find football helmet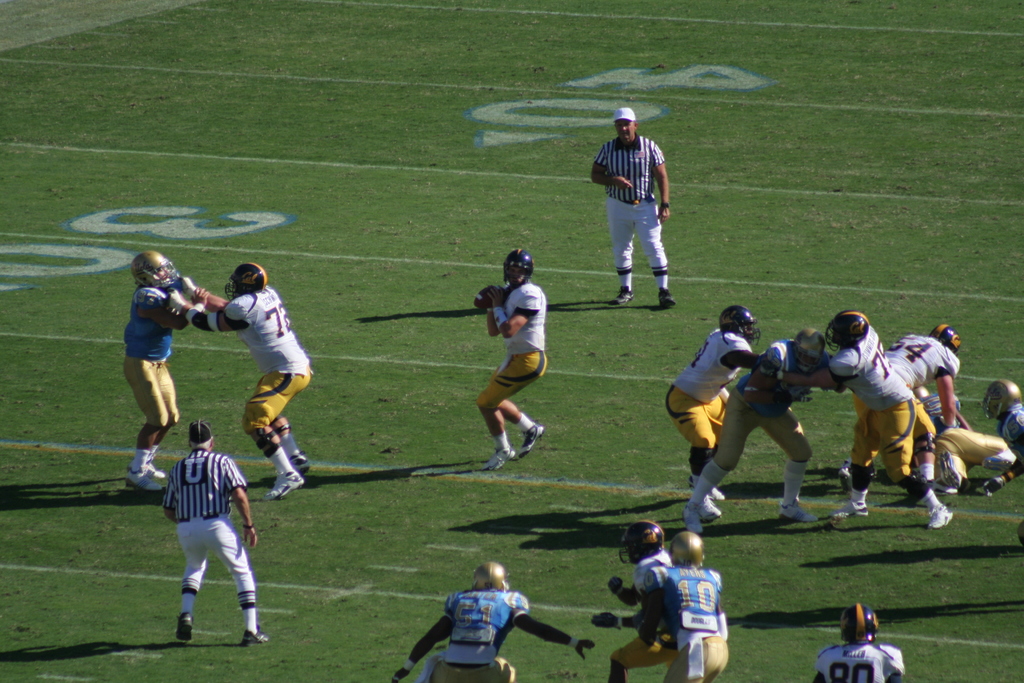
(x1=838, y1=602, x2=878, y2=645)
